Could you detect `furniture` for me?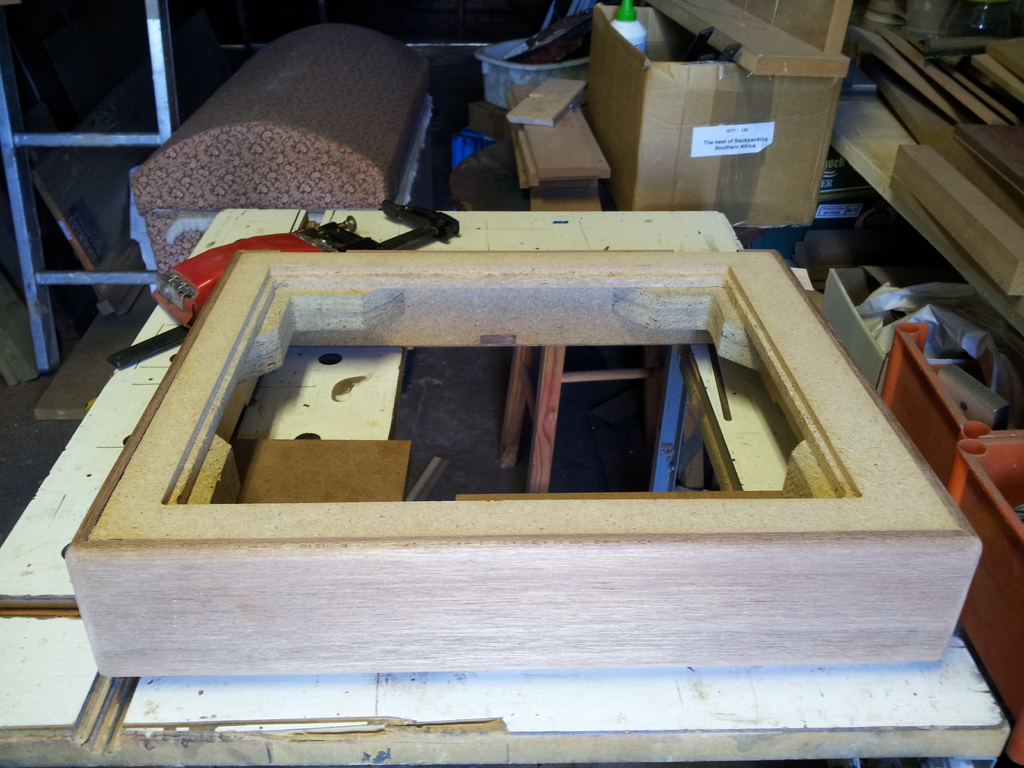
Detection result: 0,209,1008,767.
